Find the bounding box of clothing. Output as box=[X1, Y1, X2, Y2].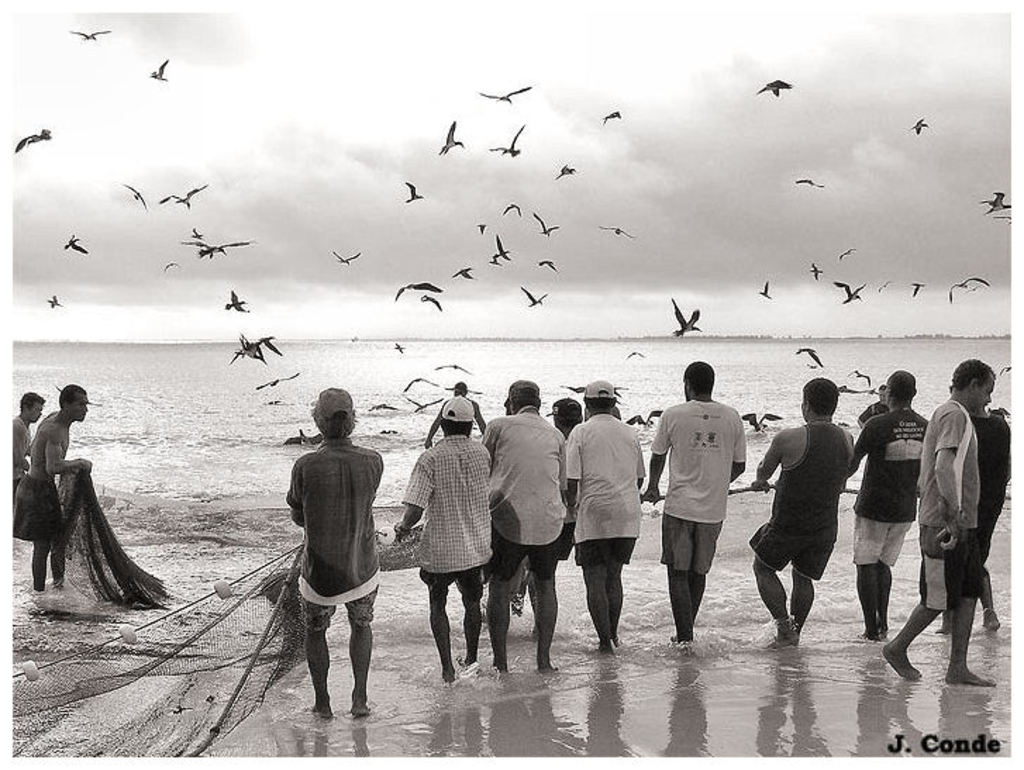
box=[11, 474, 21, 512].
